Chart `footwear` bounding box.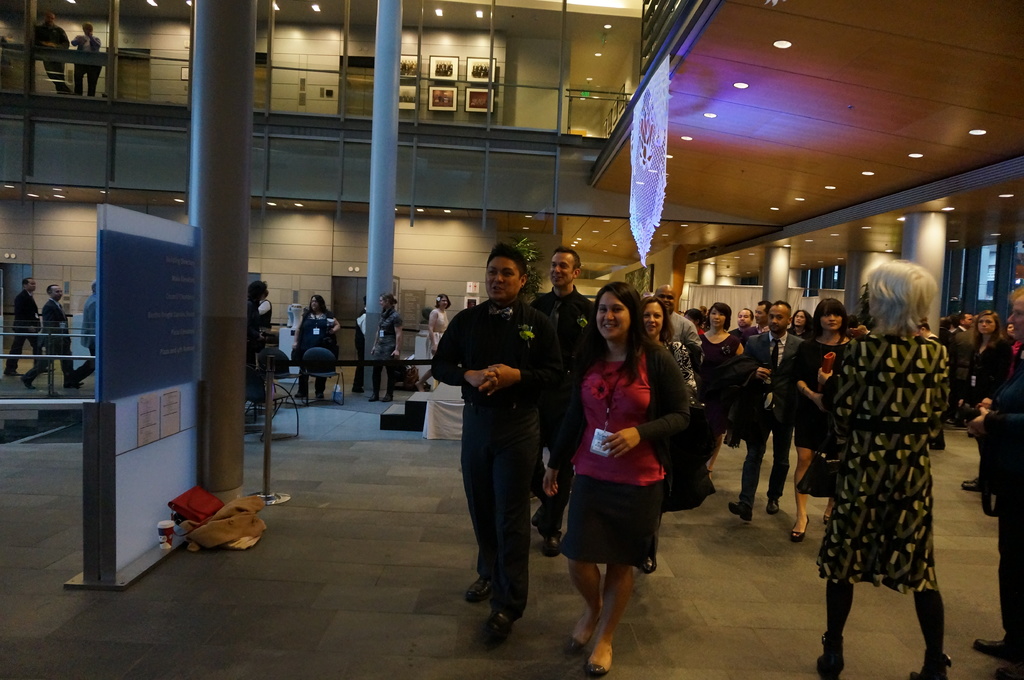
Charted: box=[996, 671, 1023, 679].
